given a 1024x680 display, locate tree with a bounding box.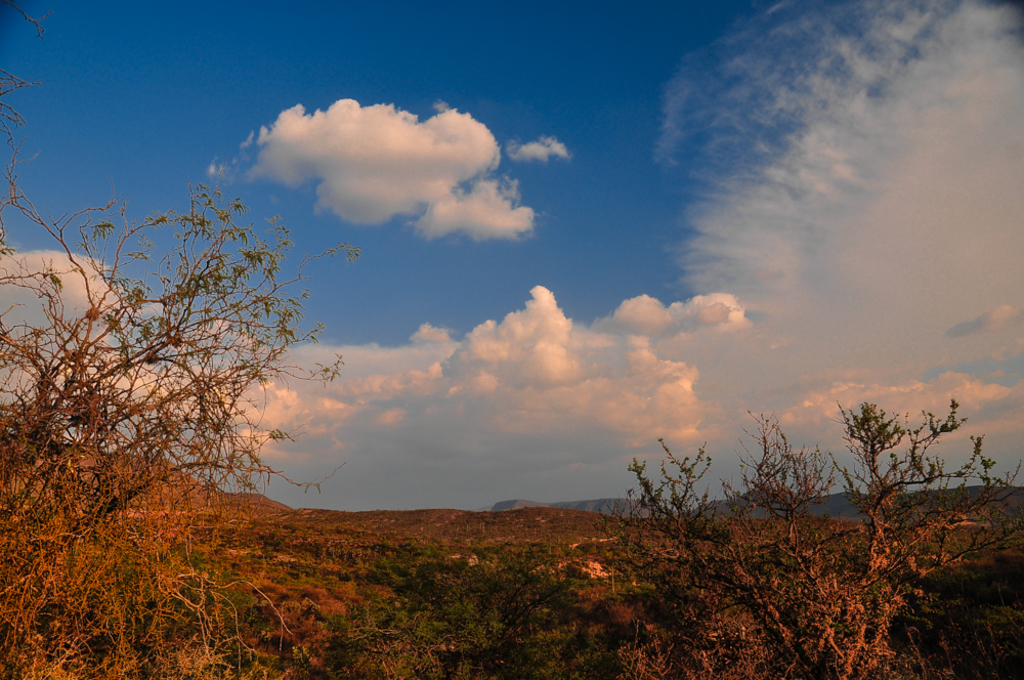
Located: select_region(0, 0, 361, 679).
